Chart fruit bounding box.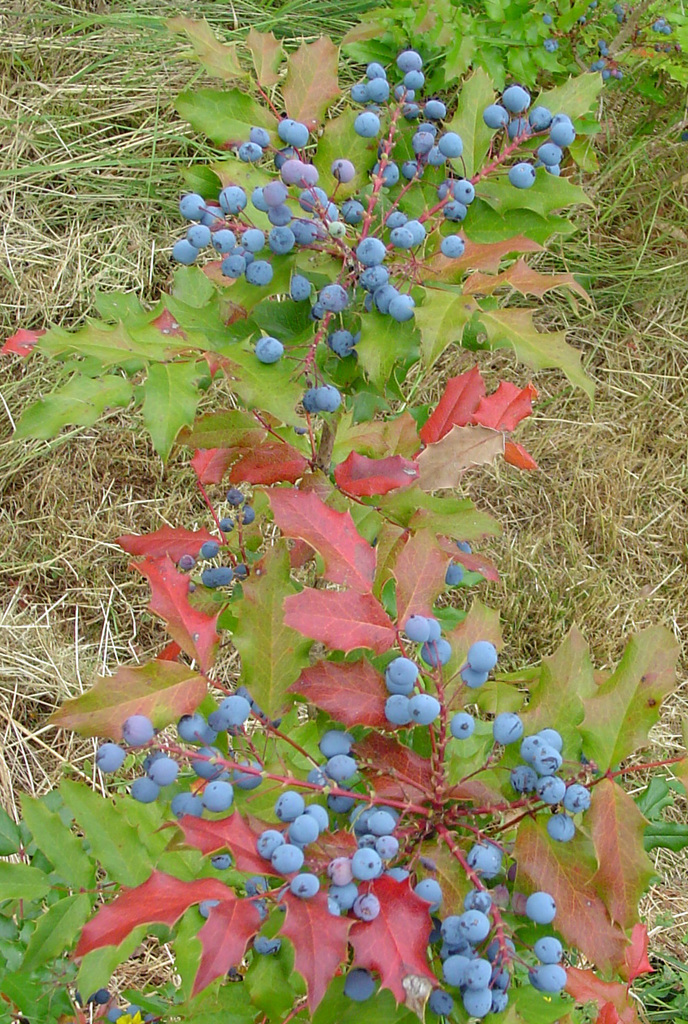
Charted: detection(384, 211, 409, 235).
